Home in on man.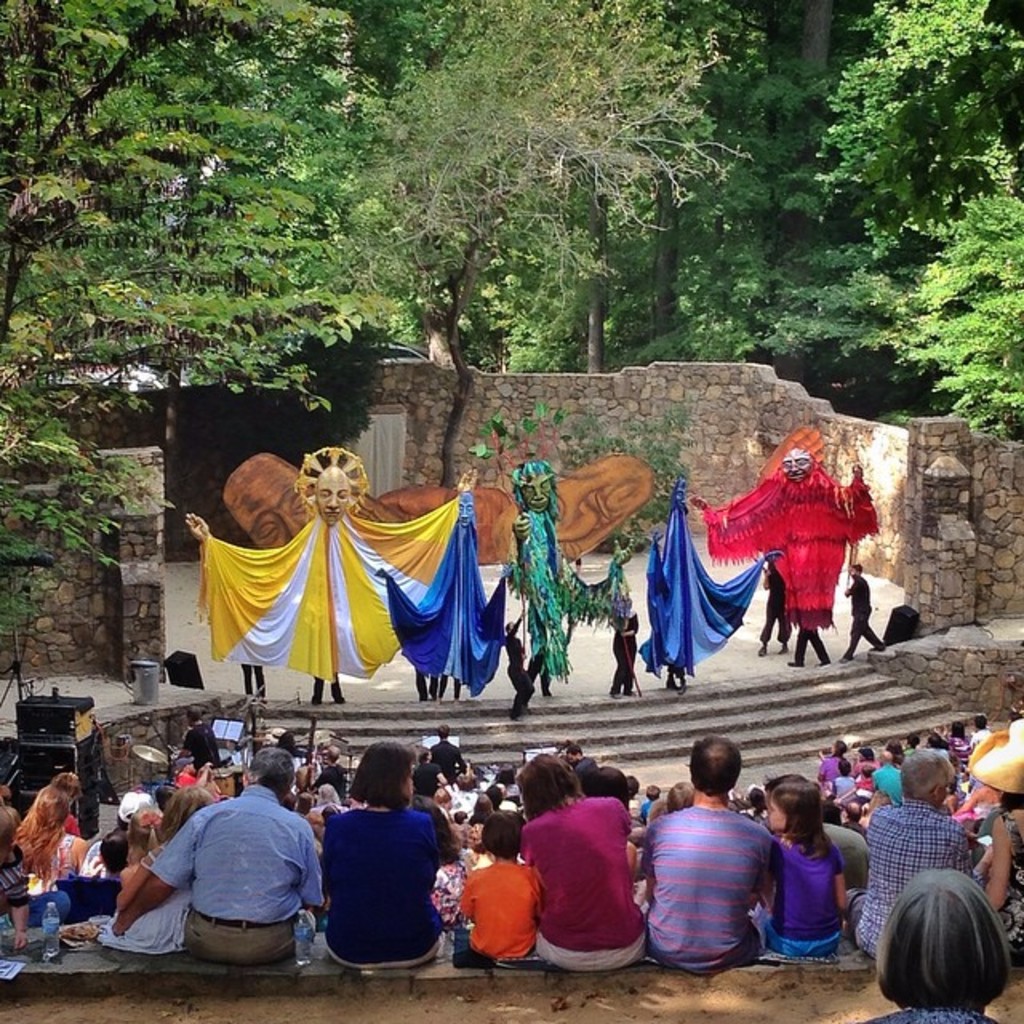
Homed in at region(837, 563, 875, 670).
